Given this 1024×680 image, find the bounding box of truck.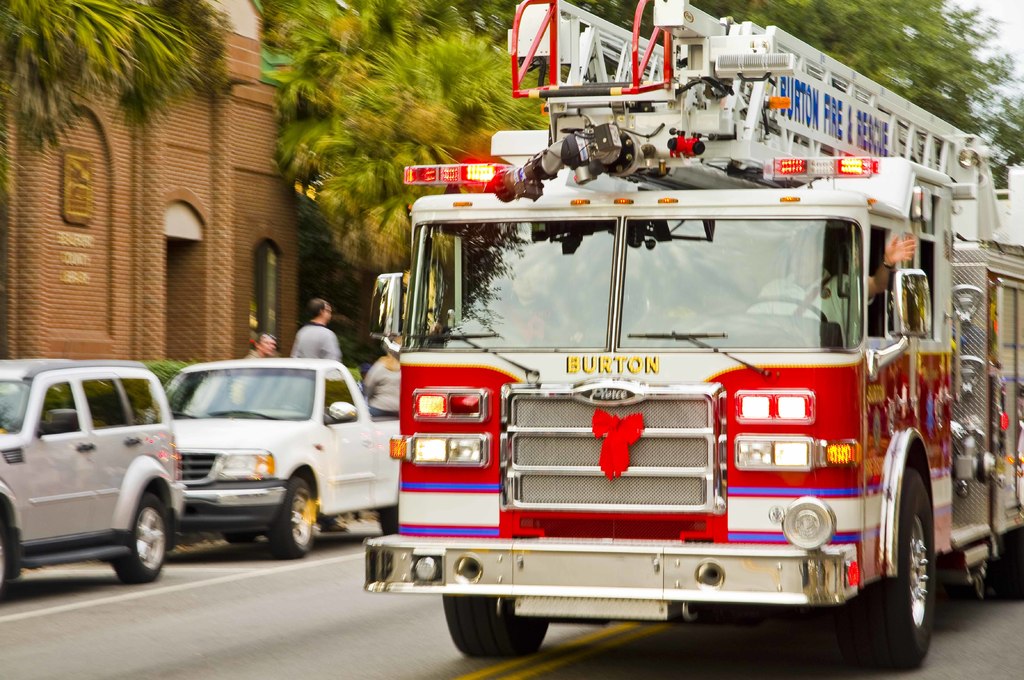
376,79,977,676.
